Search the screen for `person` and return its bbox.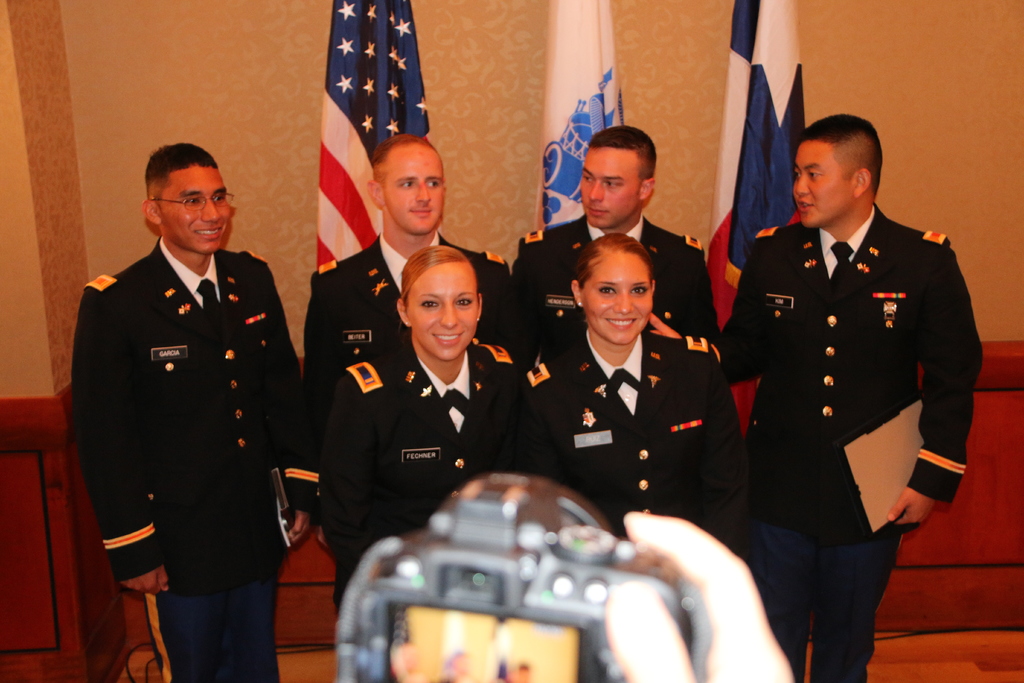
Found: l=312, t=244, r=556, b=614.
